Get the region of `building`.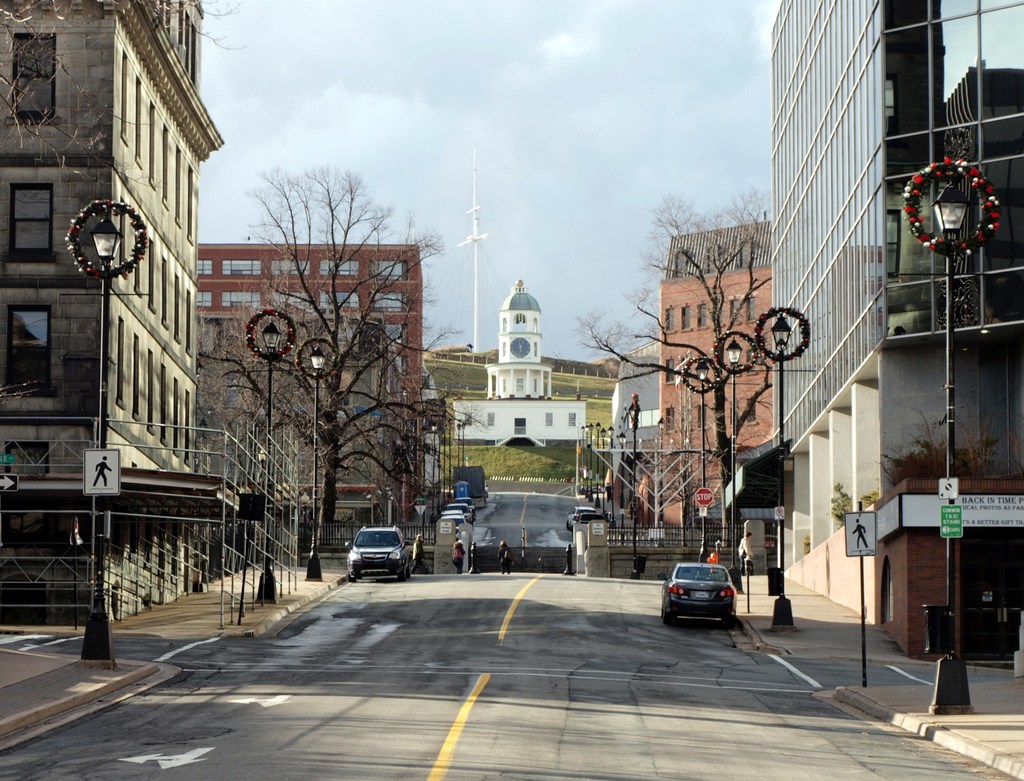
rect(606, 361, 665, 518).
